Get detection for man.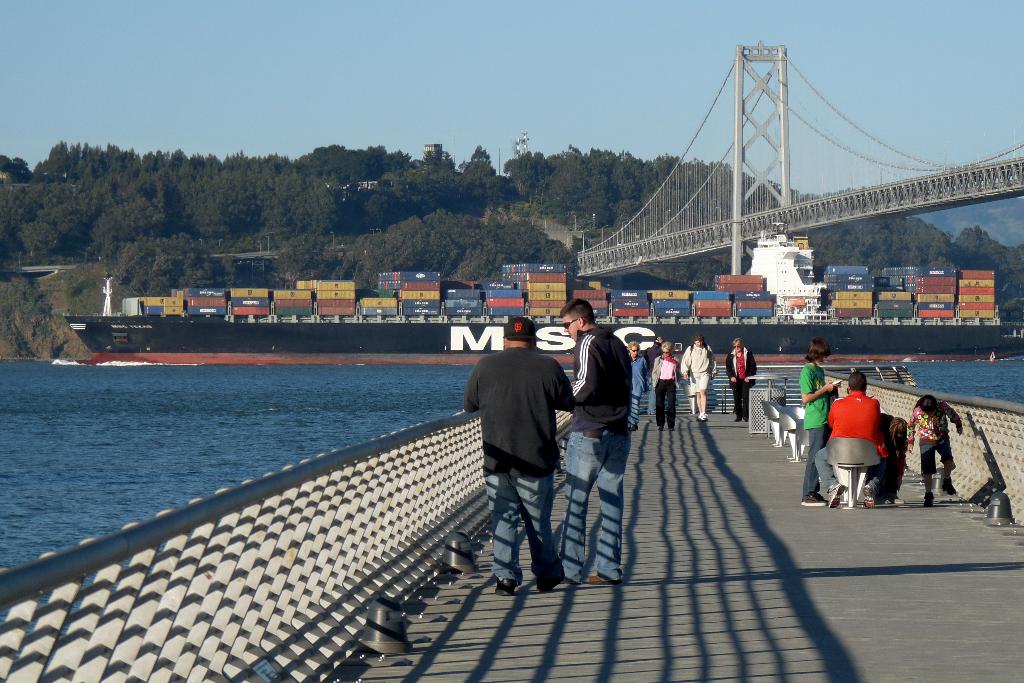
Detection: (left=472, top=332, right=580, bottom=614).
